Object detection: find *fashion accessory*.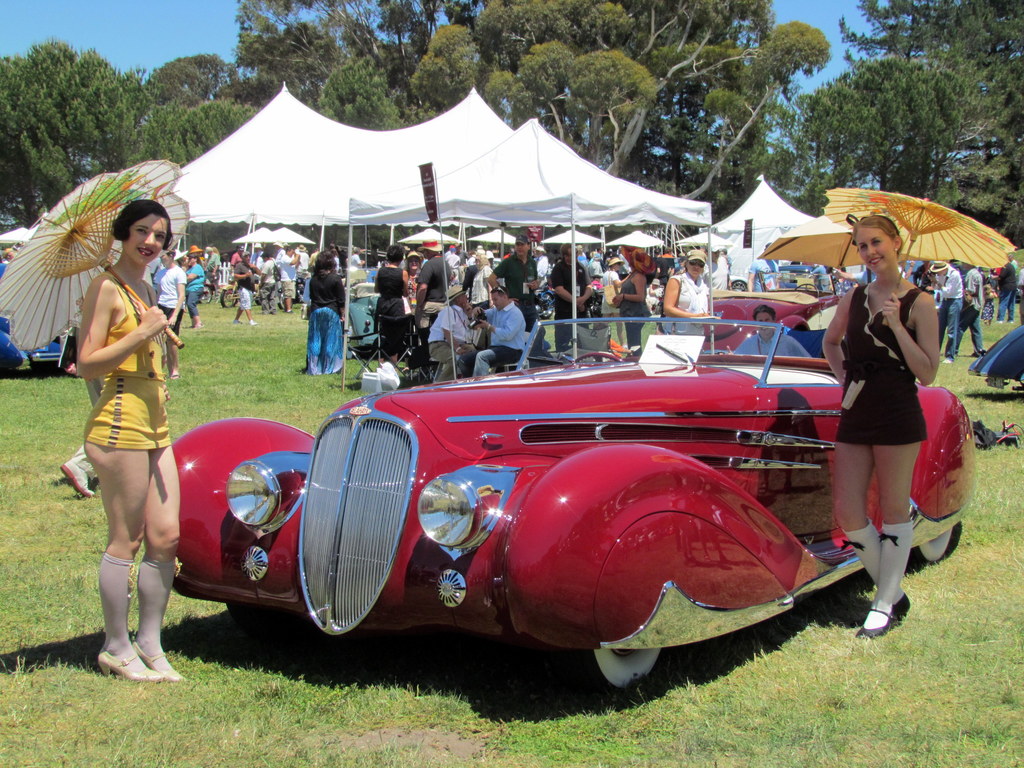
crop(0, 158, 190, 356).
